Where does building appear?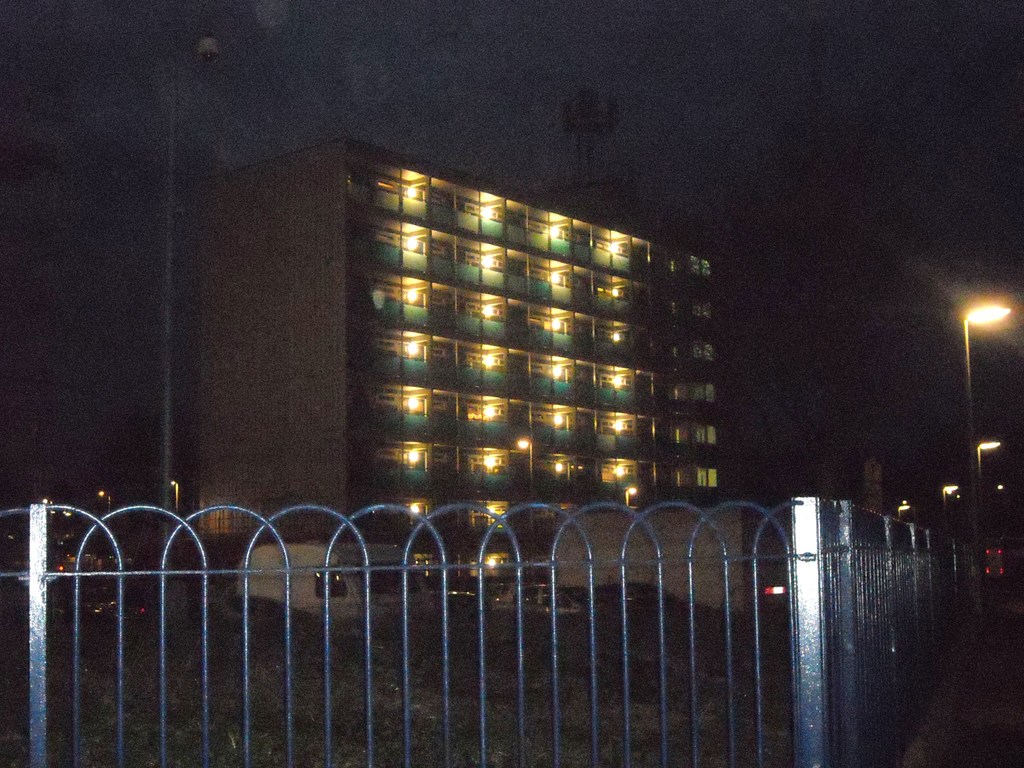
Appears at x1=198 y1=137 x2=750 y2=630.
